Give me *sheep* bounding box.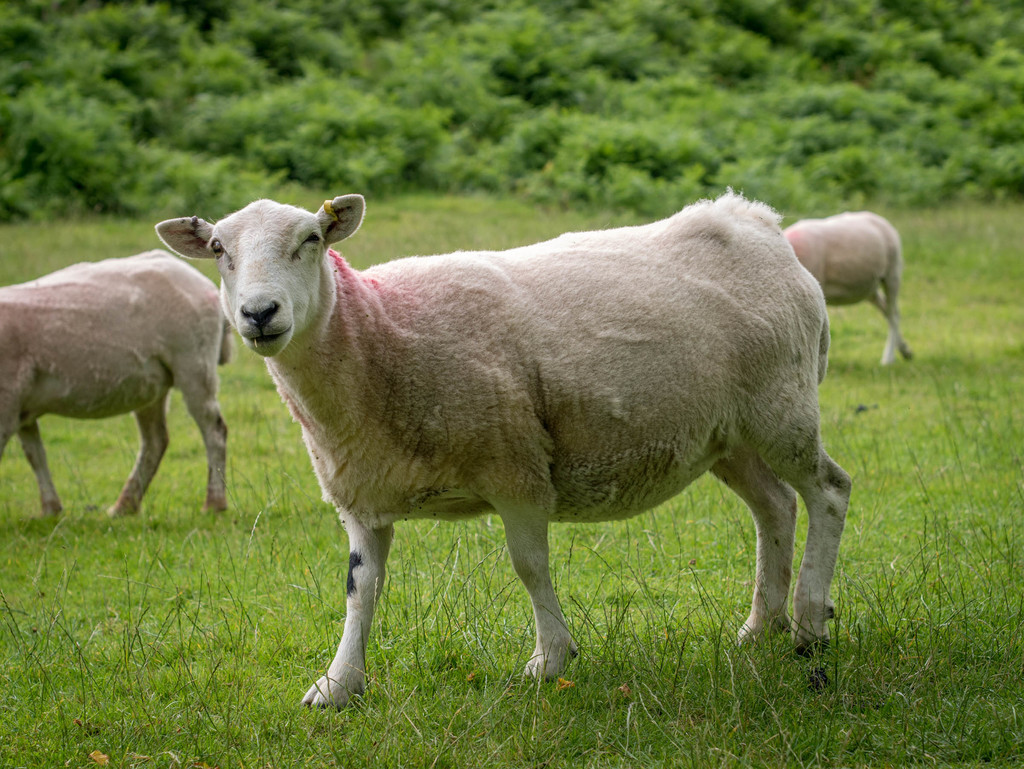
(781, 209, 913, 364).
